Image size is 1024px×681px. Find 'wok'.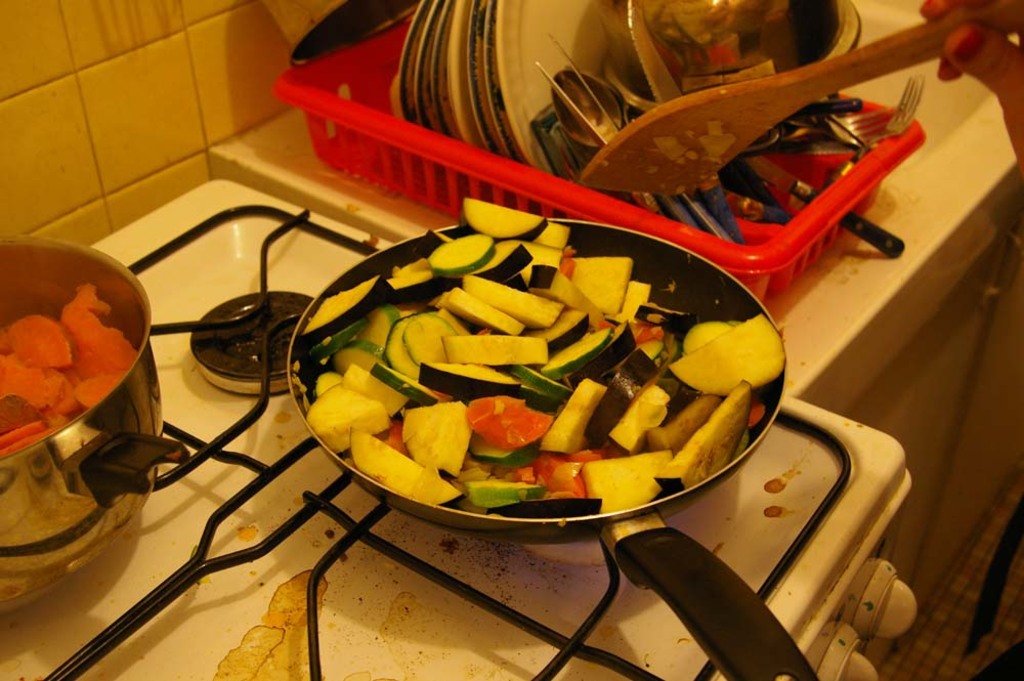
[left=0, top=230, right=180, bottom=609].
